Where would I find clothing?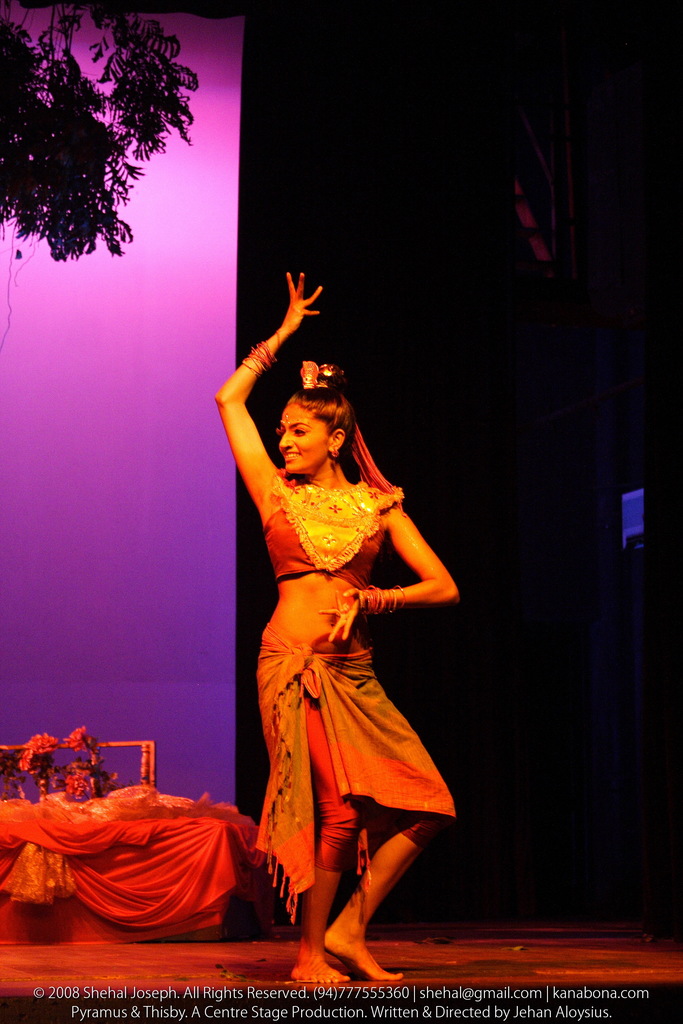
At [238, 395, 454, 870].
